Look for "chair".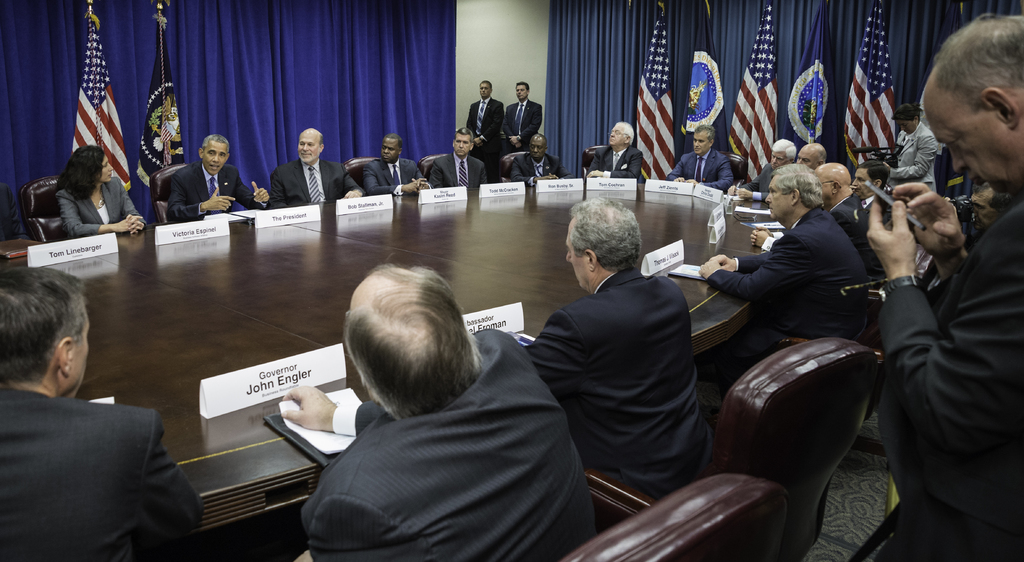
Found: rect(577, 144, 611, 174).
